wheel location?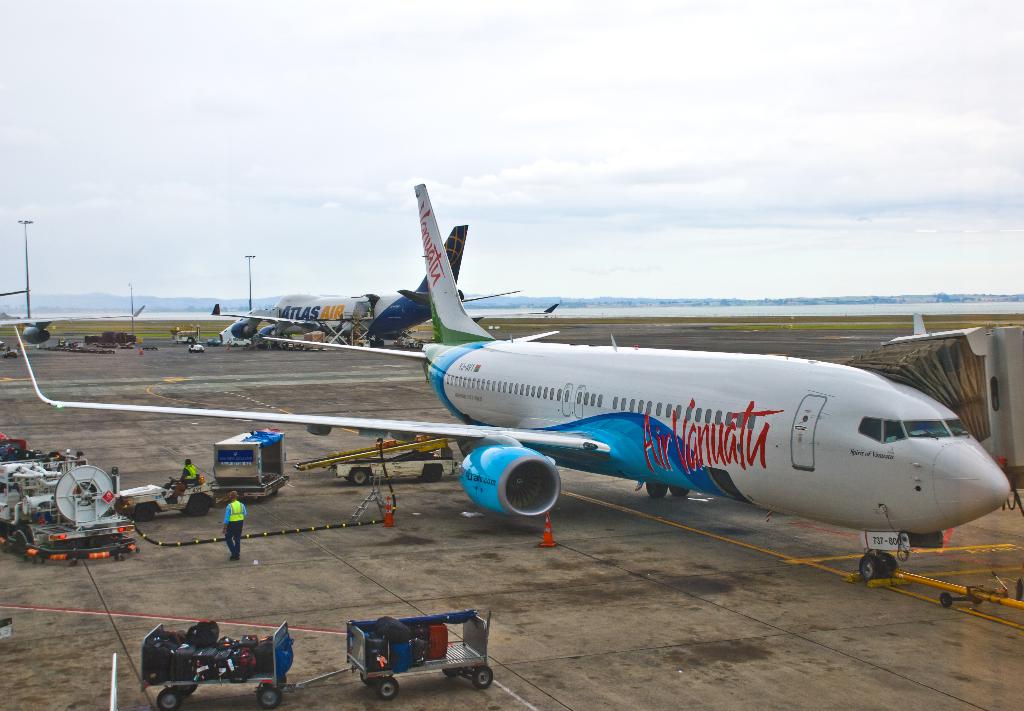
941,592,951,608
